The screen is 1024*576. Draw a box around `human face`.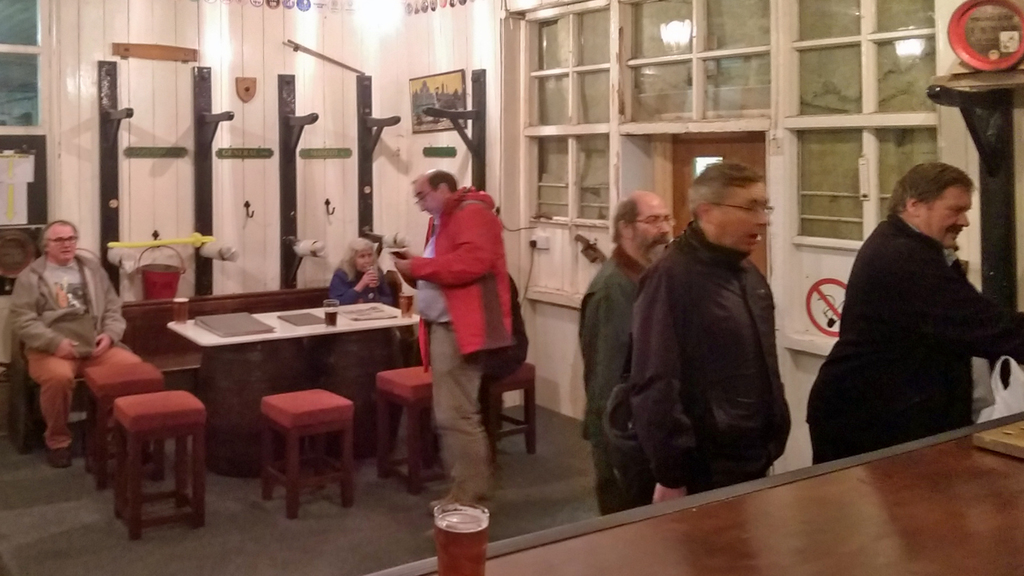
[x1=634, y1=198, x2=670, y2=262].
